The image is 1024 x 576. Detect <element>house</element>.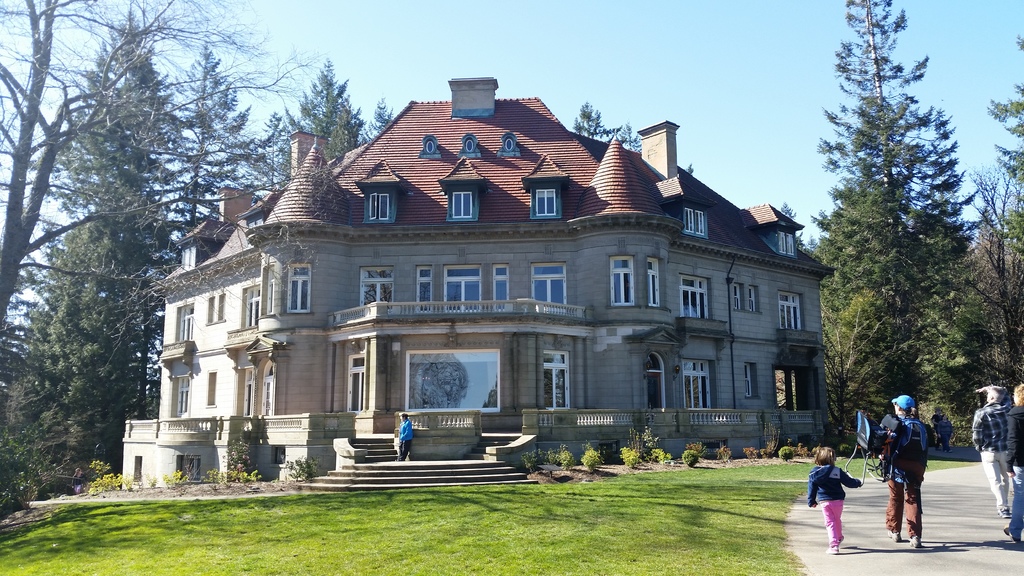
Detection: crop(113, 67, 837, 488).
